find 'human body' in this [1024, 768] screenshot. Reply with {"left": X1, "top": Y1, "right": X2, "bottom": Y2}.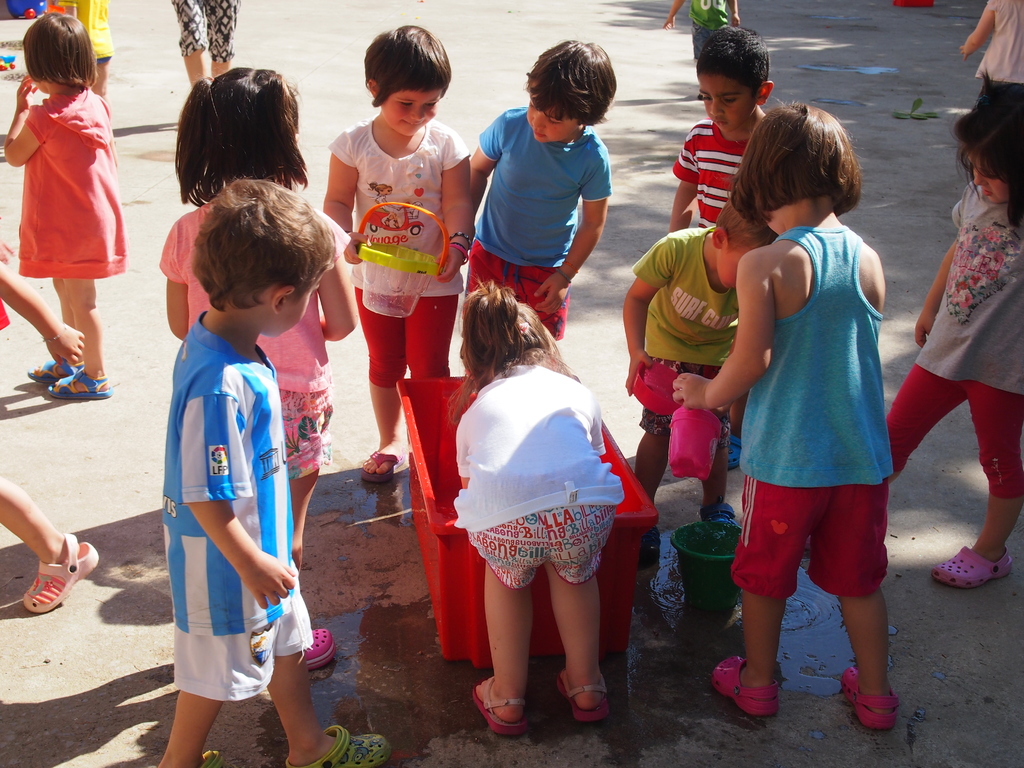
{"left": 884, "top": 181, "right": 1023, "bottom": 590}.
